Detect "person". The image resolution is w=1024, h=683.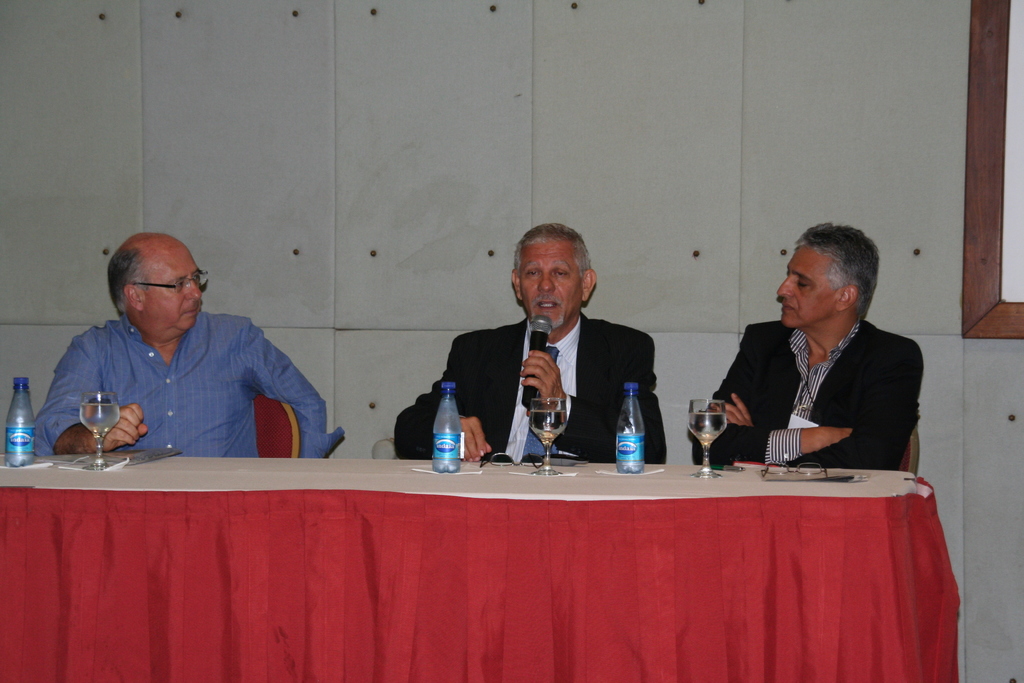
x1=391 y1=222 x2=668 y2=464.
